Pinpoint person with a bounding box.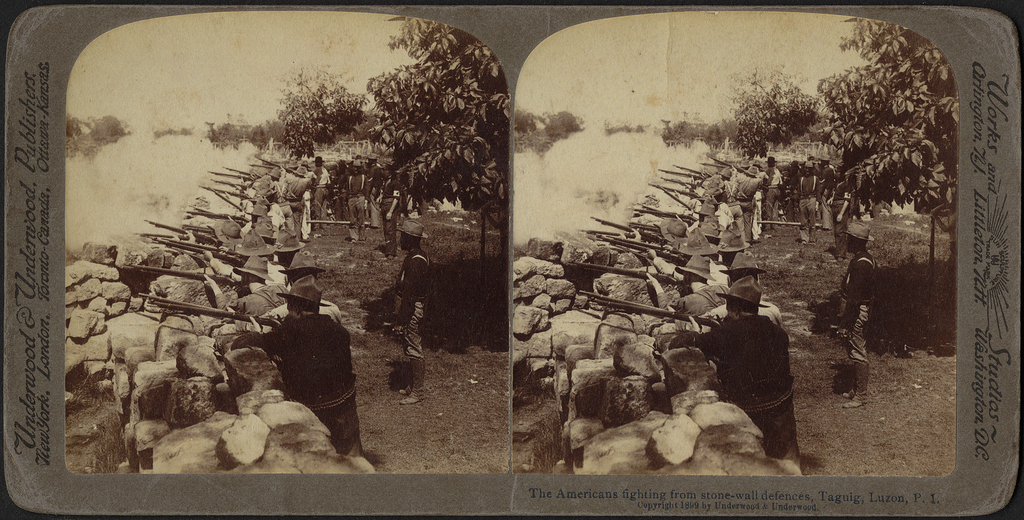
(836,213,893,409).
